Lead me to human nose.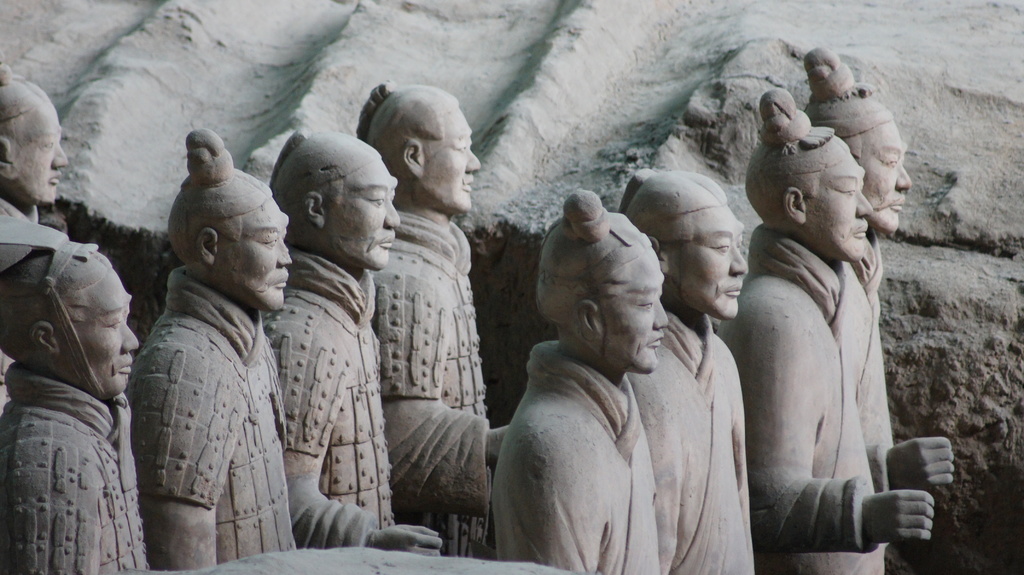
Lead to l=52, t=144, r=67, b=170.
